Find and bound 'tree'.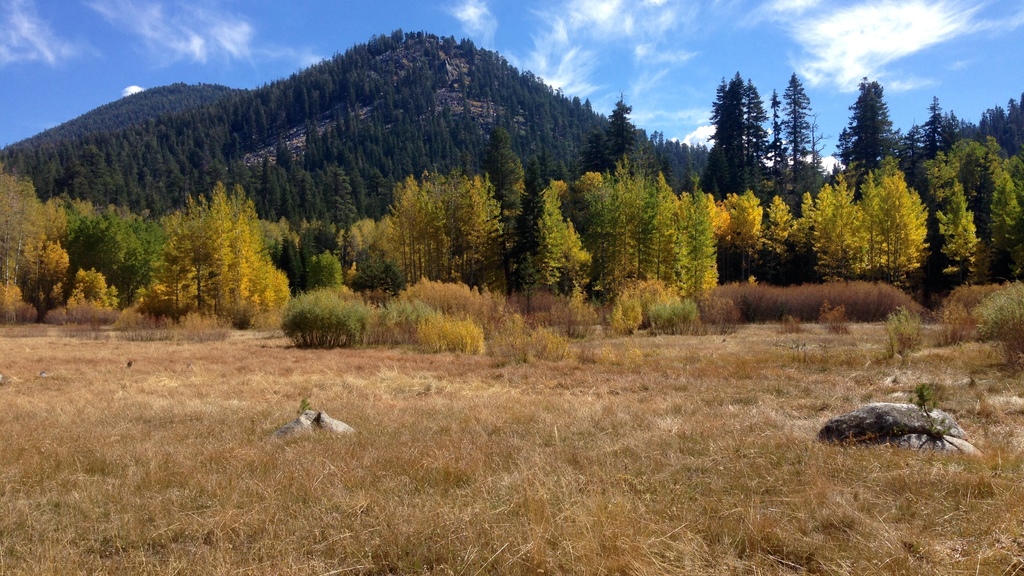
Bound: select_region(52, 203, 173, 301).
